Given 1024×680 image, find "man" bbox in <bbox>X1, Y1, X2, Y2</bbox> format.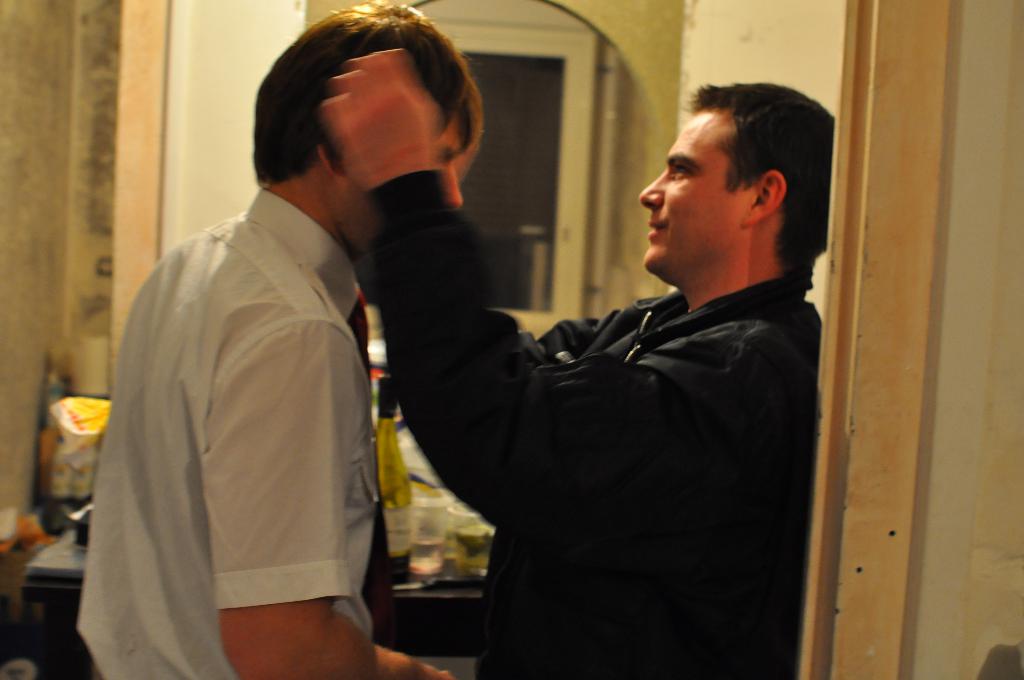
<bbox>77, 0, 484, 679</bbox>.
